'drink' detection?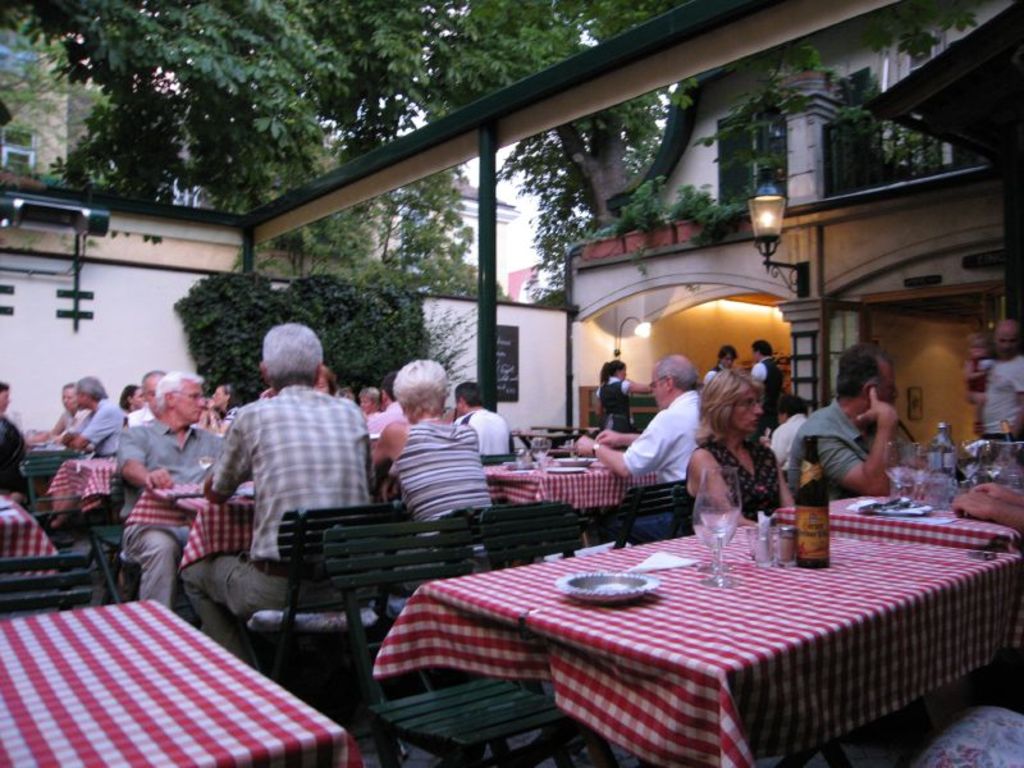
695/507/741/531
